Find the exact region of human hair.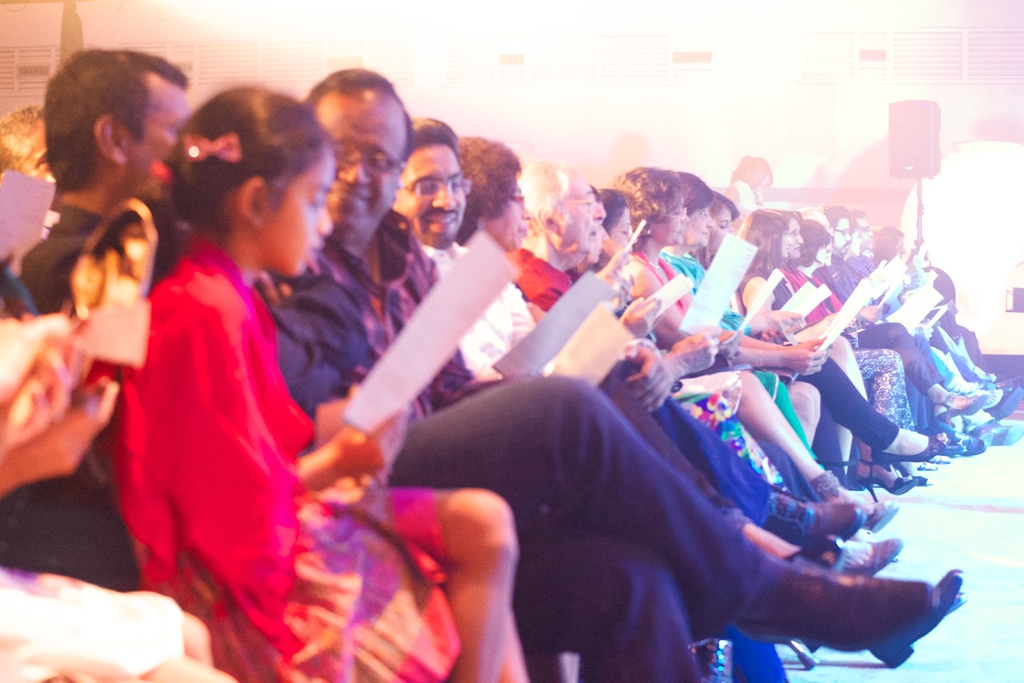
Exact region: [left=873, top=229, right=898, bottom=265].
